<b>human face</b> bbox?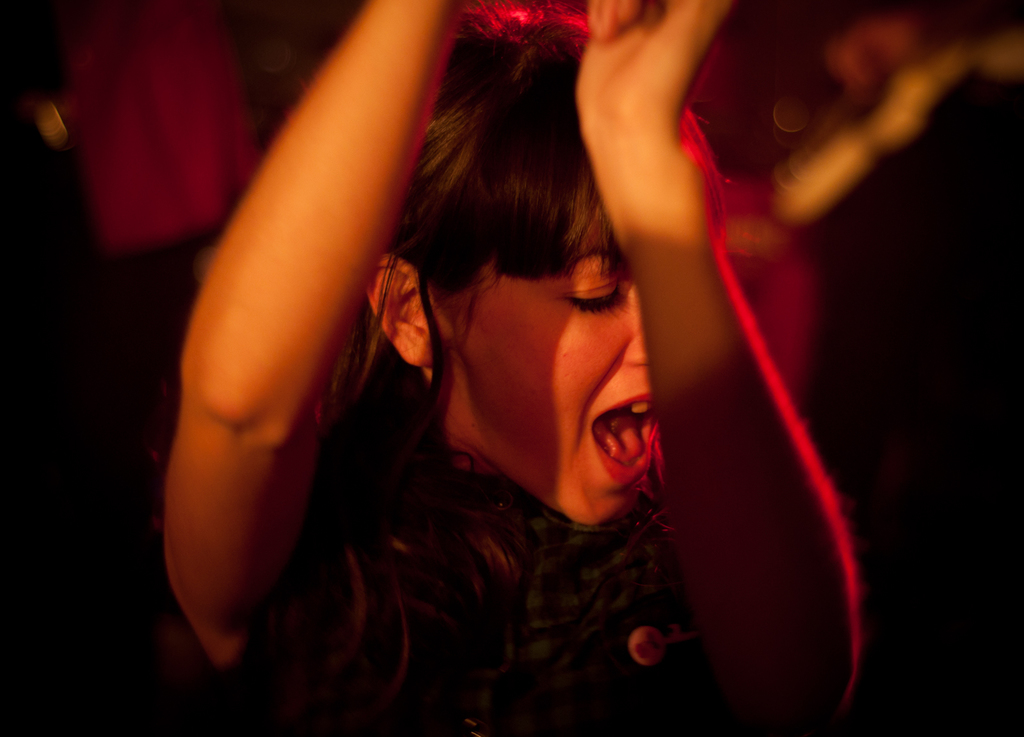
bbox(444, 212, 658, 530)
